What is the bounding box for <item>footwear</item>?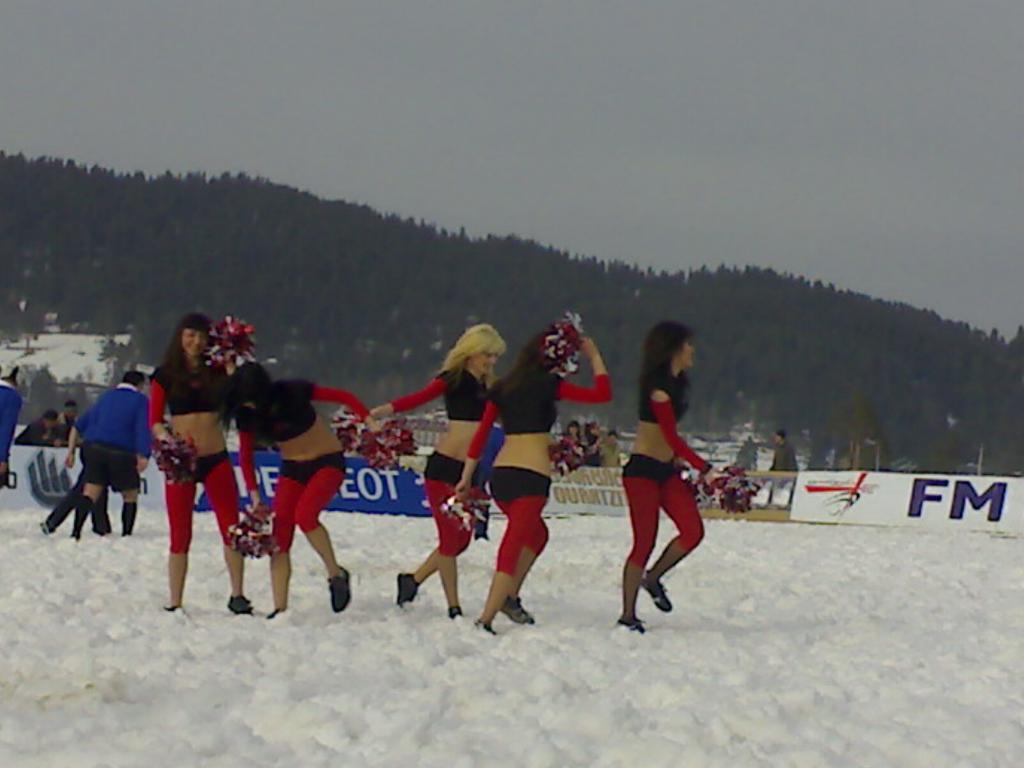
x1=449, y1=603, x2=463, y2=619.
